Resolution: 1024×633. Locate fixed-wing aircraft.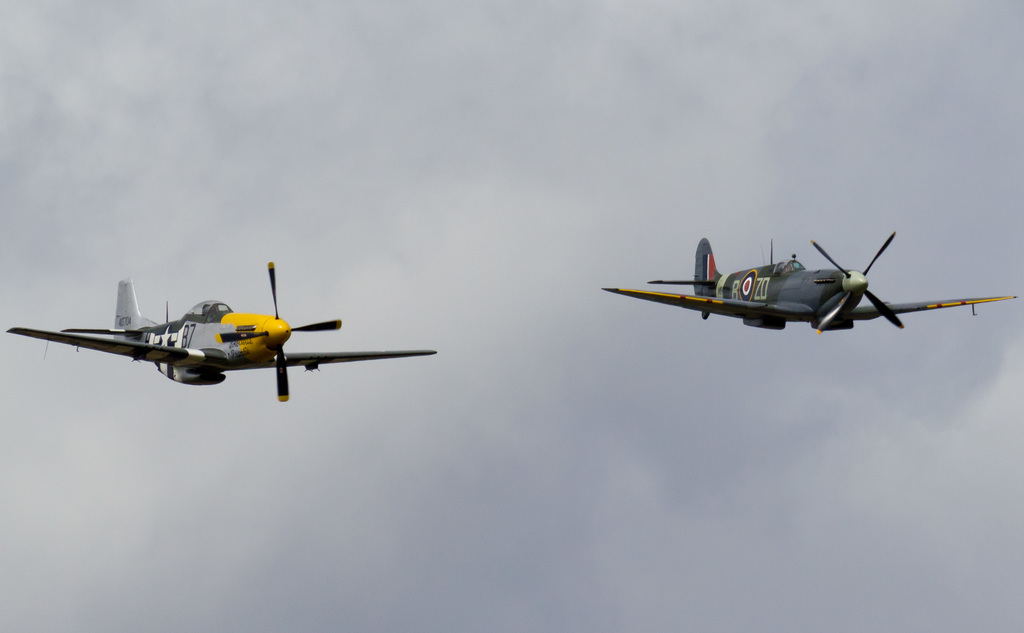
590:226:1018:339.
